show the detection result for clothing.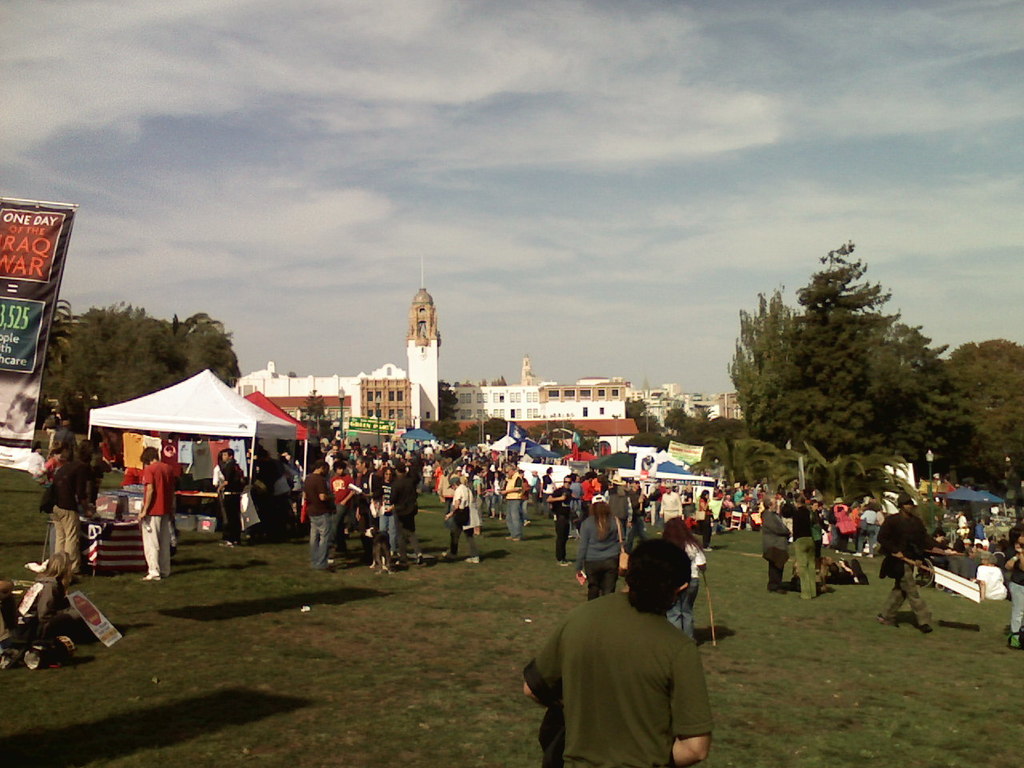
[left=370, top=480, right=393, bottom=508].
